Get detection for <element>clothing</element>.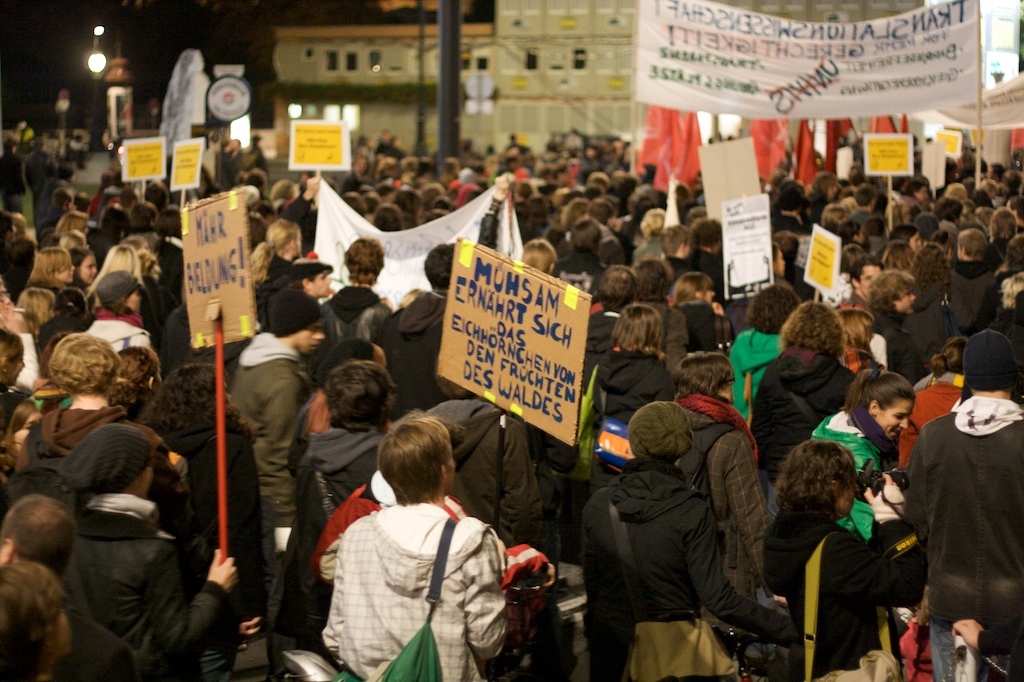
Detection: select_region(394, 294, 455, 419).
